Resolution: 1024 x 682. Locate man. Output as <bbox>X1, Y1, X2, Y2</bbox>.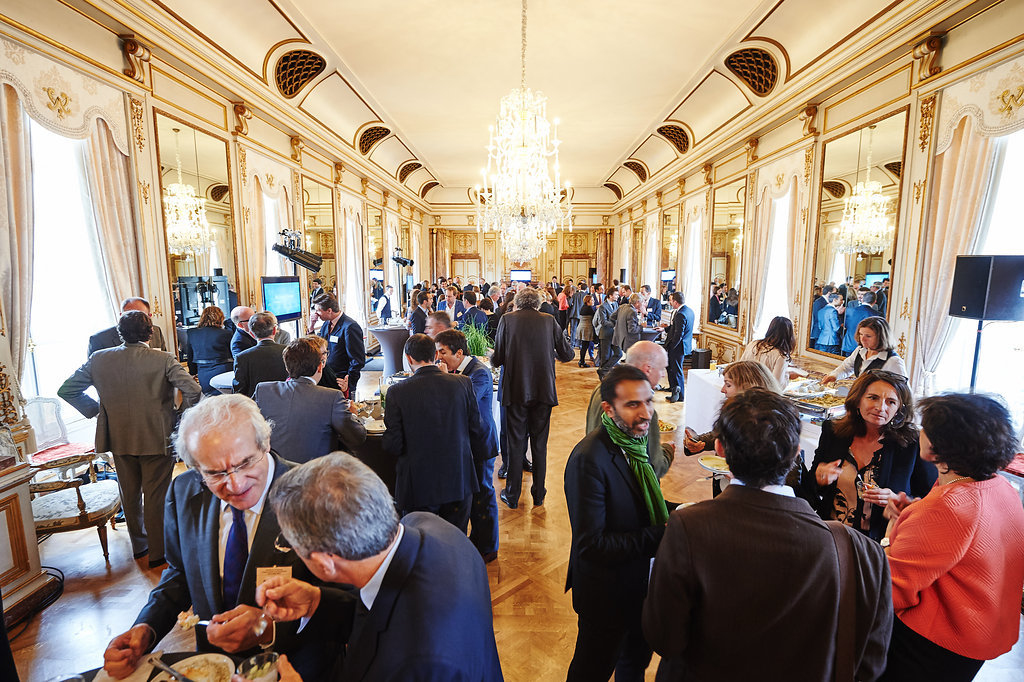
<bbox>666, 276, 675, 302</bbox>.
